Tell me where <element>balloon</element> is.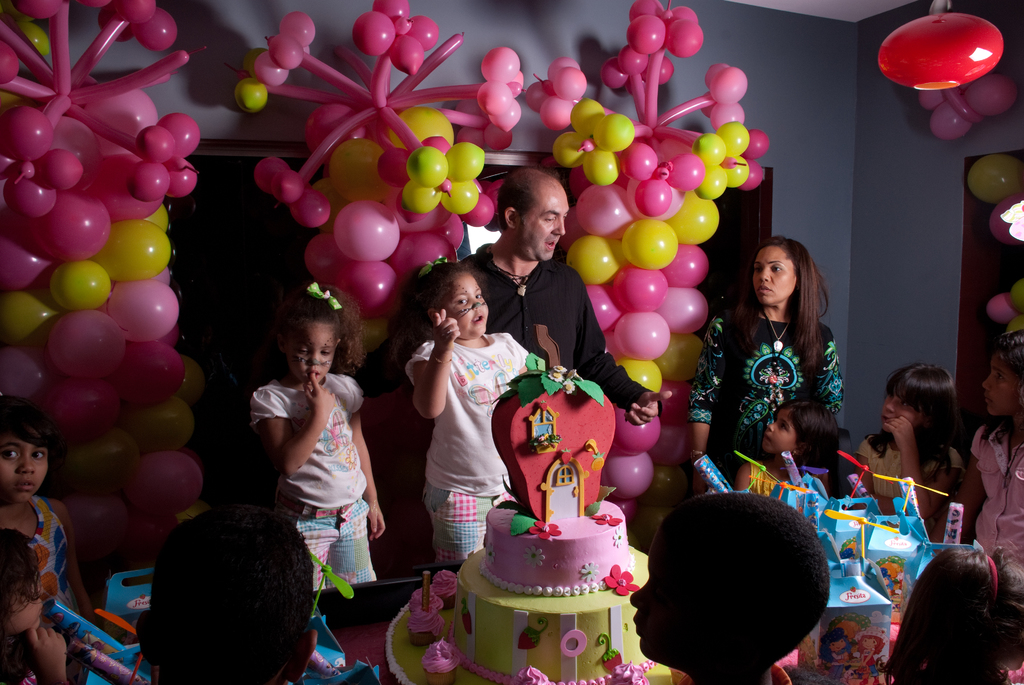
<element>balloon</element> is at {"left": 332, "top": 139, "right": 383, "bottom": 198}.
